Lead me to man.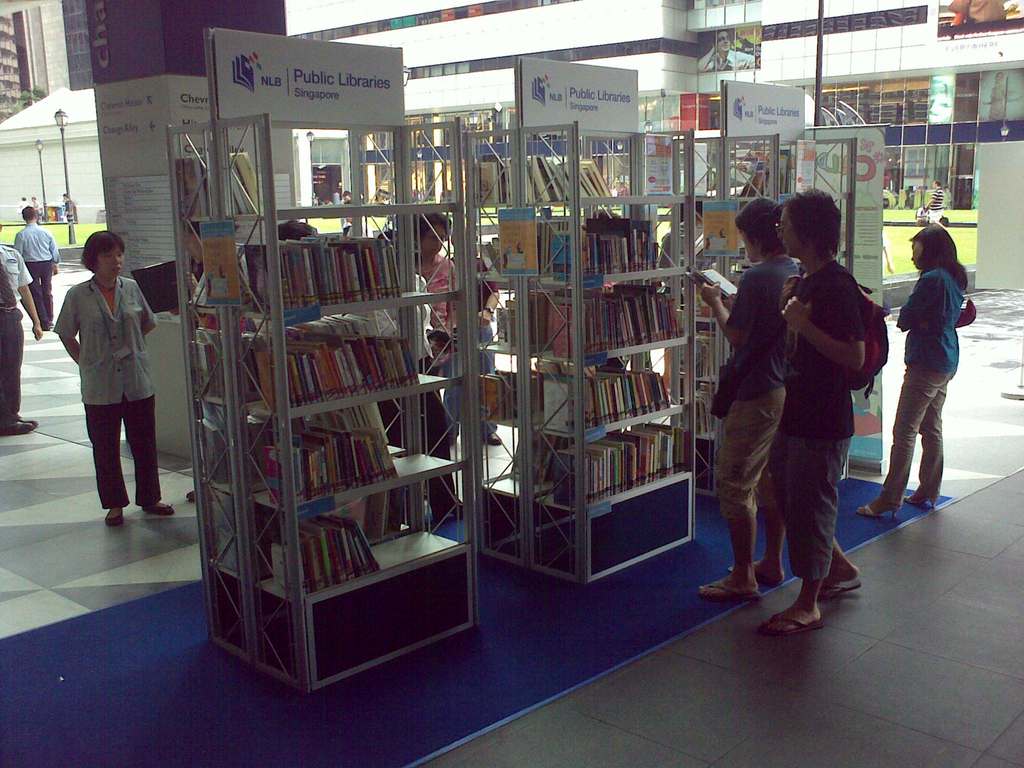
Lead to (left=689, top=193, right=800, bottom=593).
